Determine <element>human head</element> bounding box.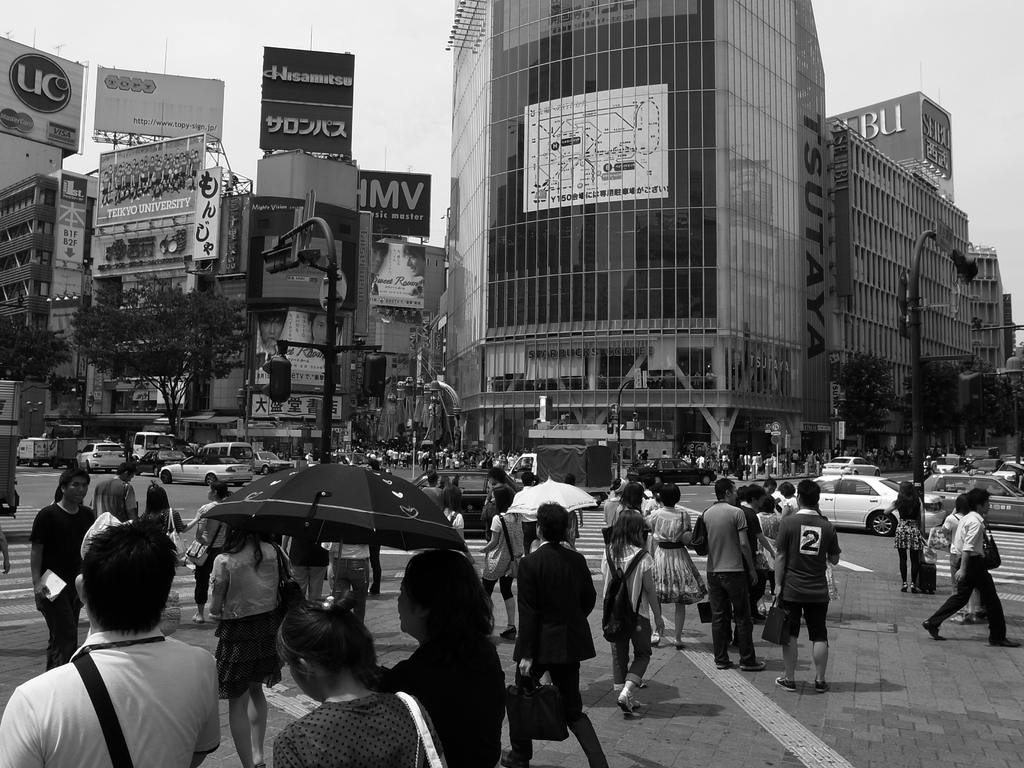
Determined: region(403, 244, 425, 276).
